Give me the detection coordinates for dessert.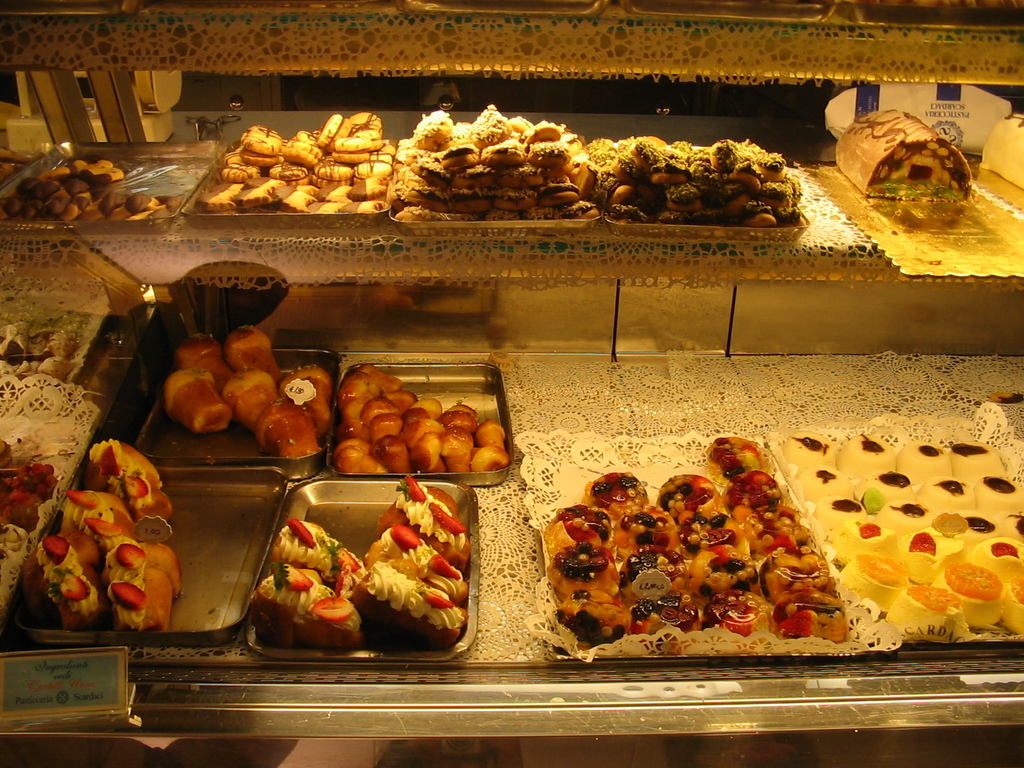
locate(381, 474, 460, 560).
